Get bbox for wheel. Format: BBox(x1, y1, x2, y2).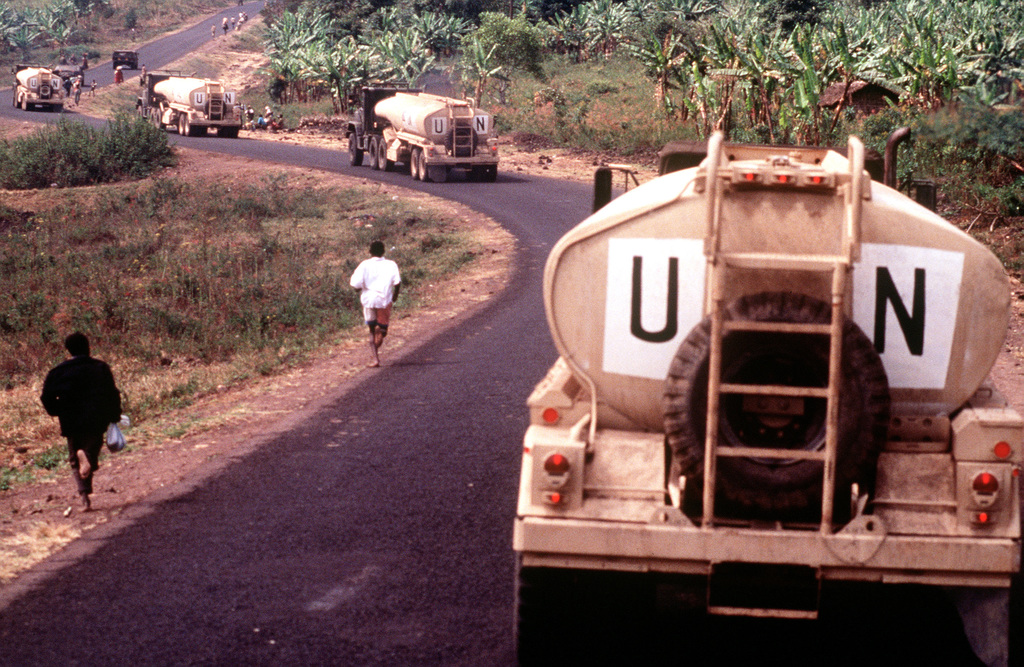
BBox(408, 150, 427, 185).
